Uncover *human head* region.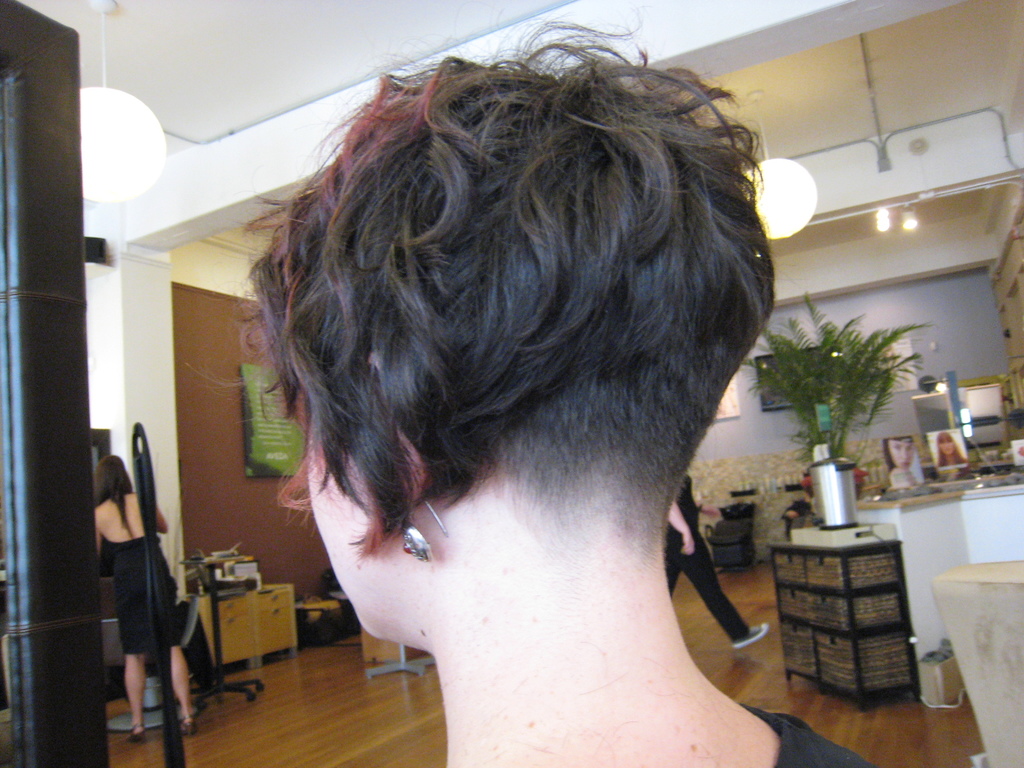
Uncovered: <region>932, 430, 957, 458</region>.
